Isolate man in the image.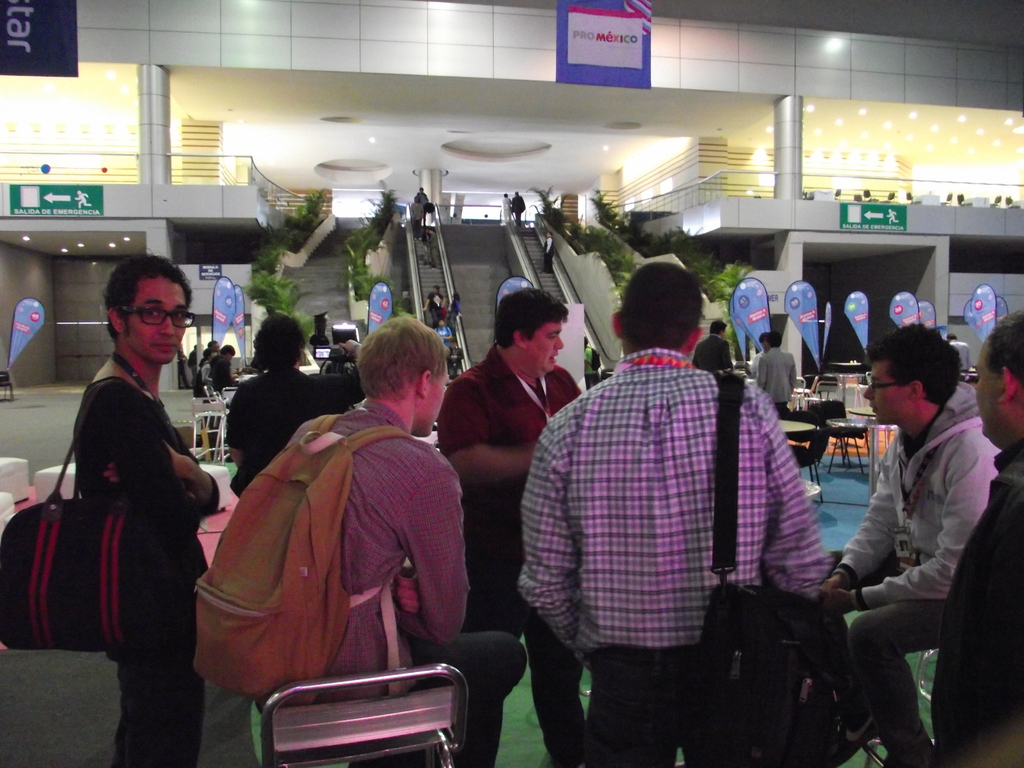
Isolated region: left=820, top=318, right=1004, bottom=767.
